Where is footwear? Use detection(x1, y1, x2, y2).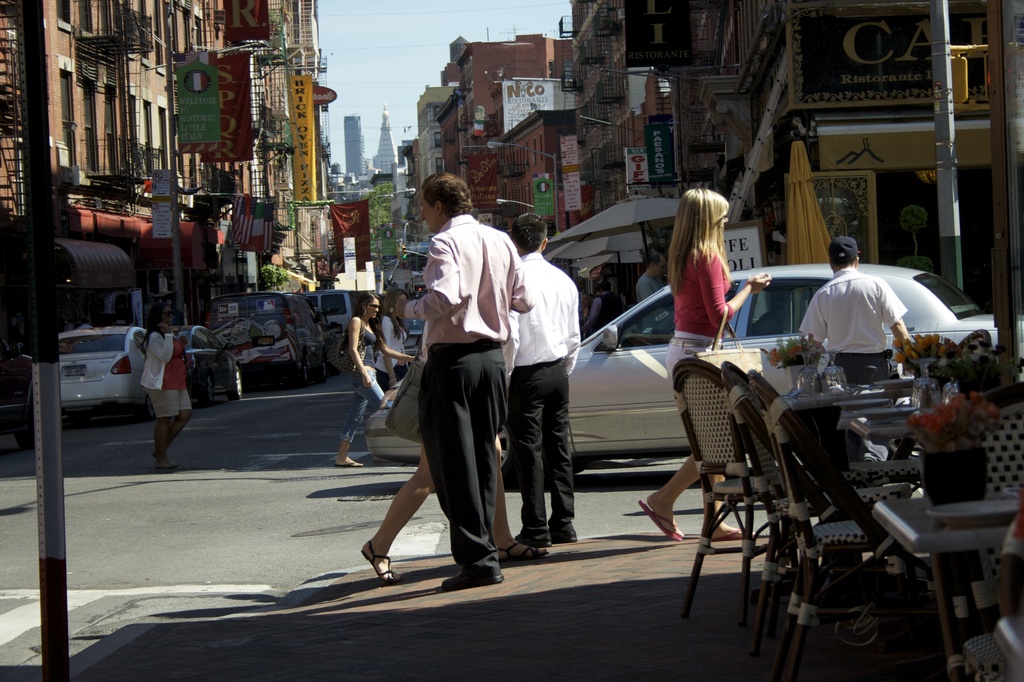
detection(335, 459, 367, 468).
